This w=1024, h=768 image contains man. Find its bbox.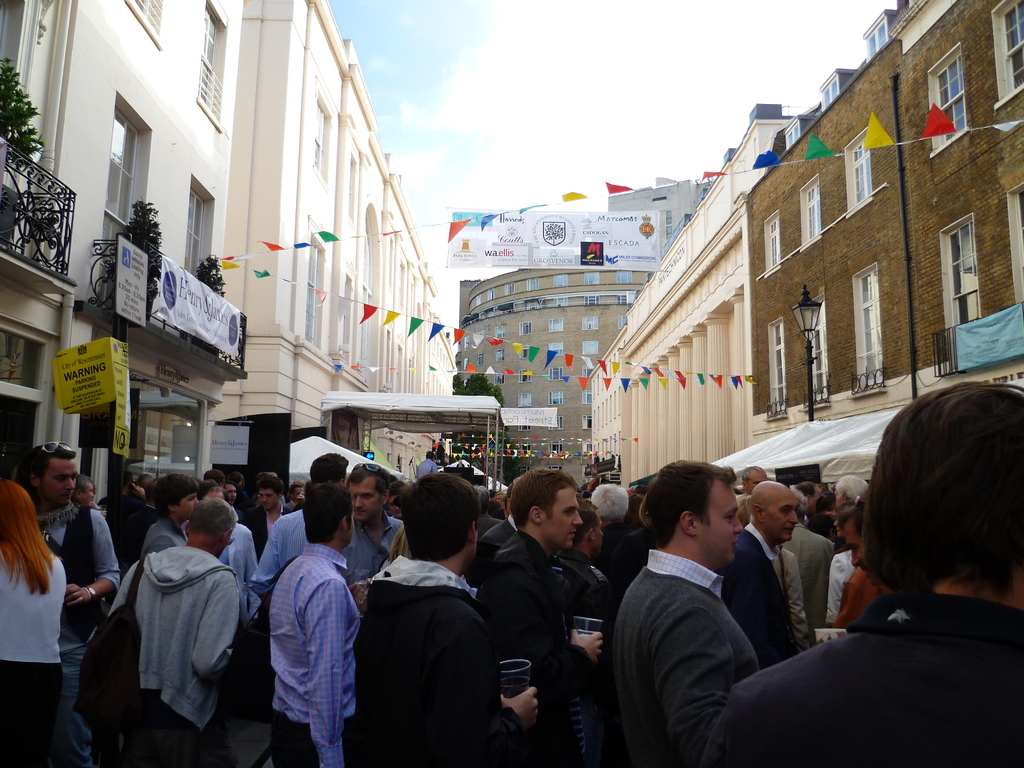
[left=184, top=484, right=258, bottom=576].
